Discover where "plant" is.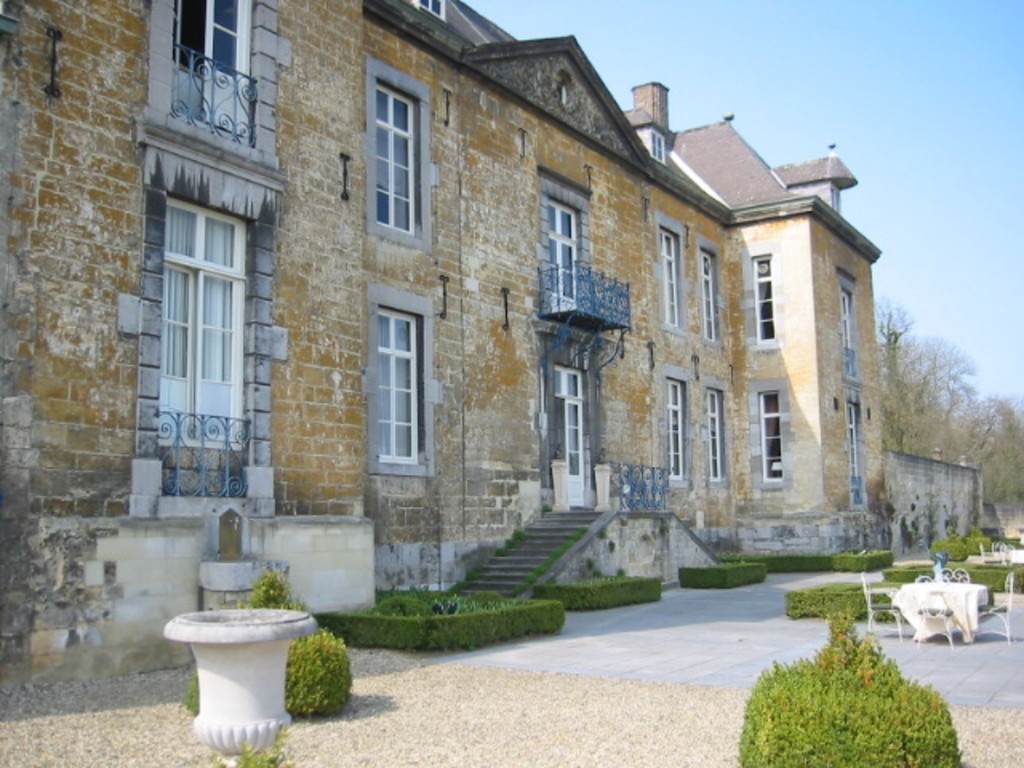
Discovered at bbox=(448, 522, 526, 590).
